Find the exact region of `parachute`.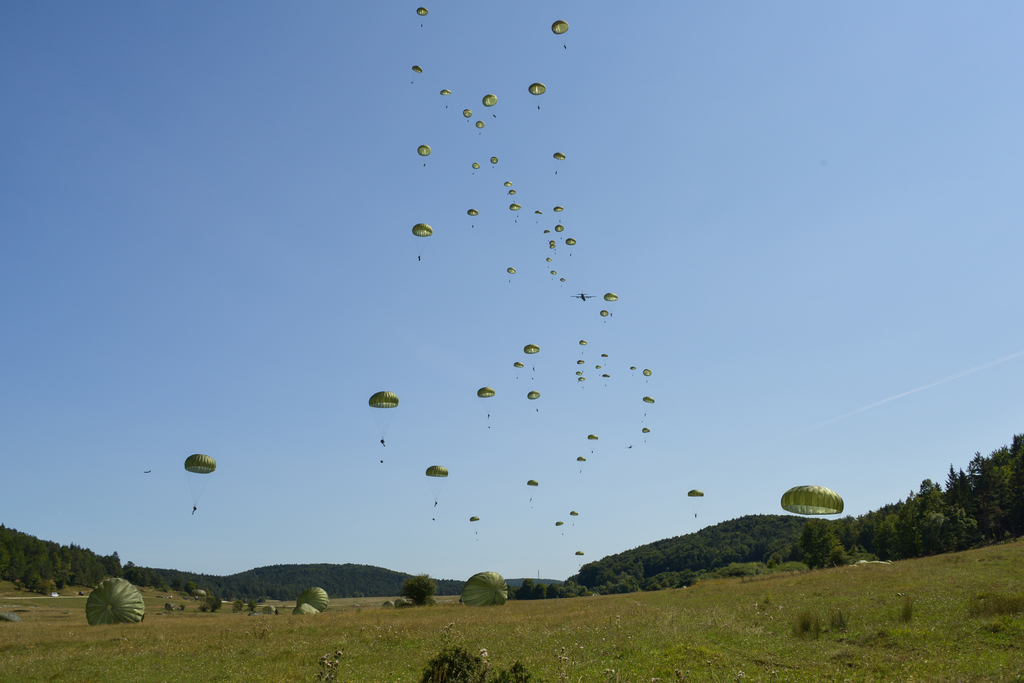
Exact region: (779, 486, 845, 554).
